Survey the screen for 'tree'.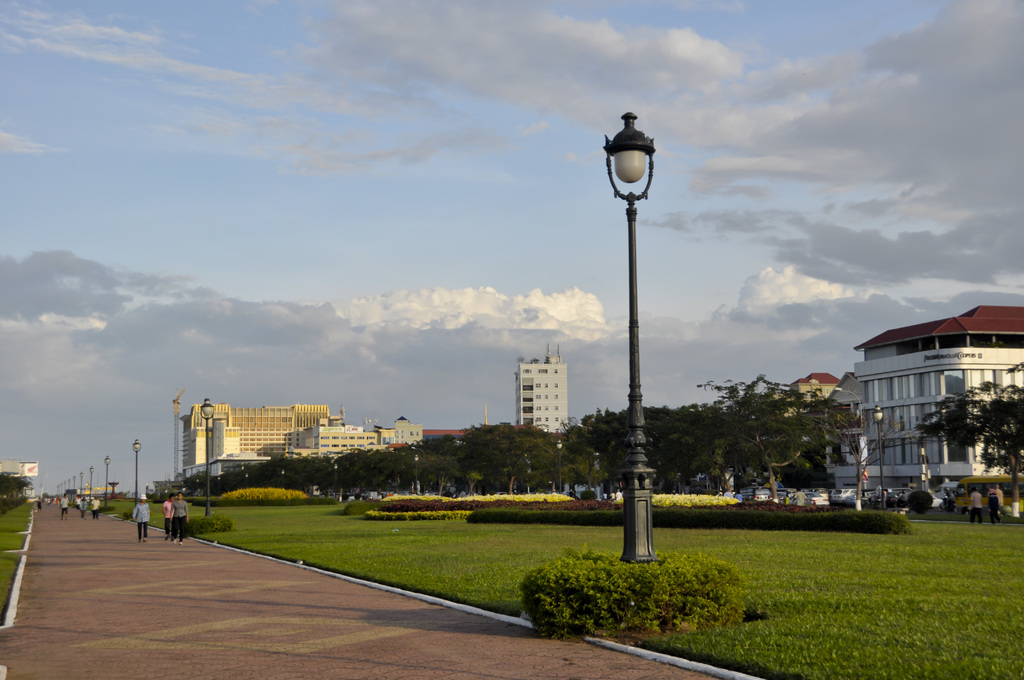
Survey found: <region>355, 455, 391, 495</region>.
